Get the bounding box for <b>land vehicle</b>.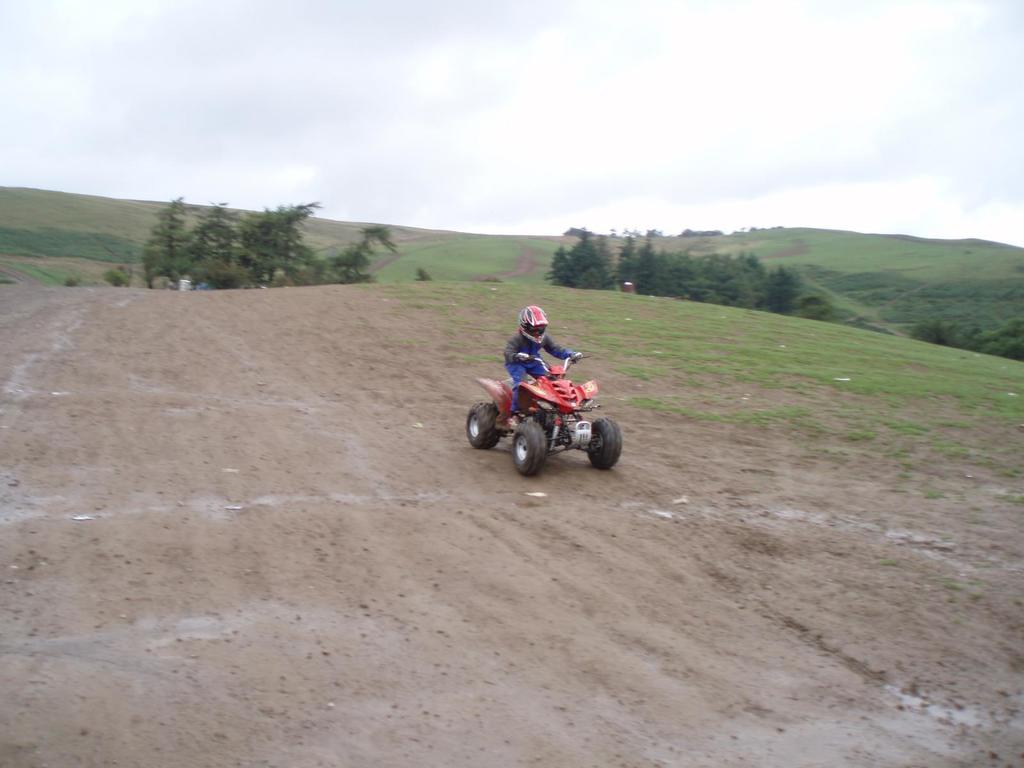
467:350:623:487.
